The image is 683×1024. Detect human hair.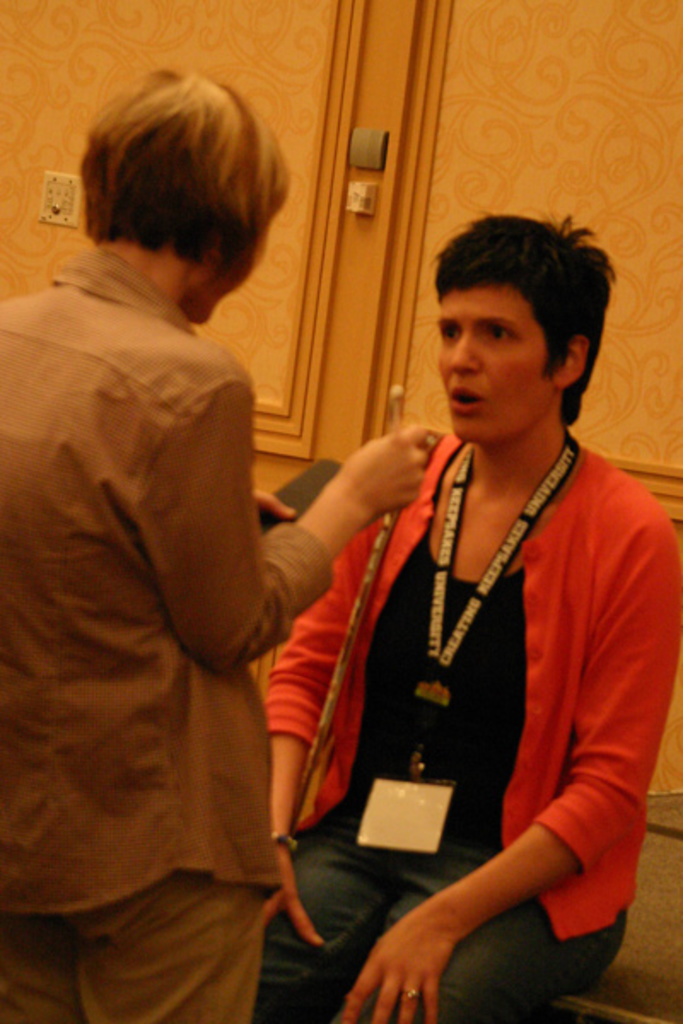
Detection: box=[417, 215, 618, 461].
